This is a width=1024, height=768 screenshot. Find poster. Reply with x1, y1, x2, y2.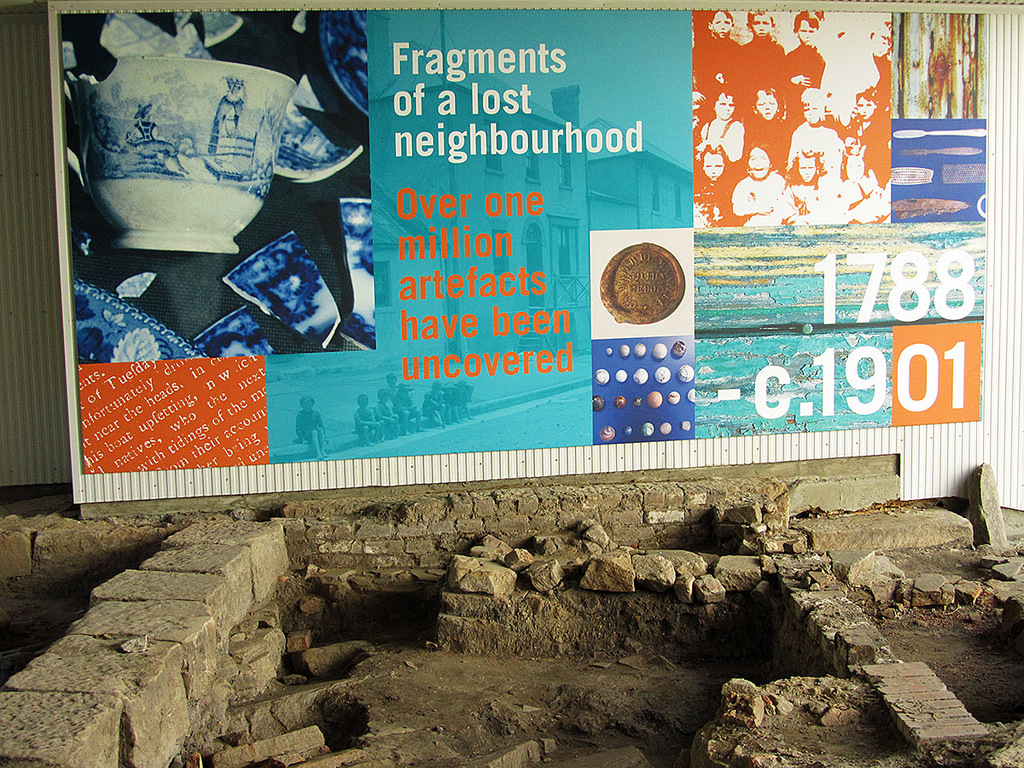
690, 11, 895, 228.
